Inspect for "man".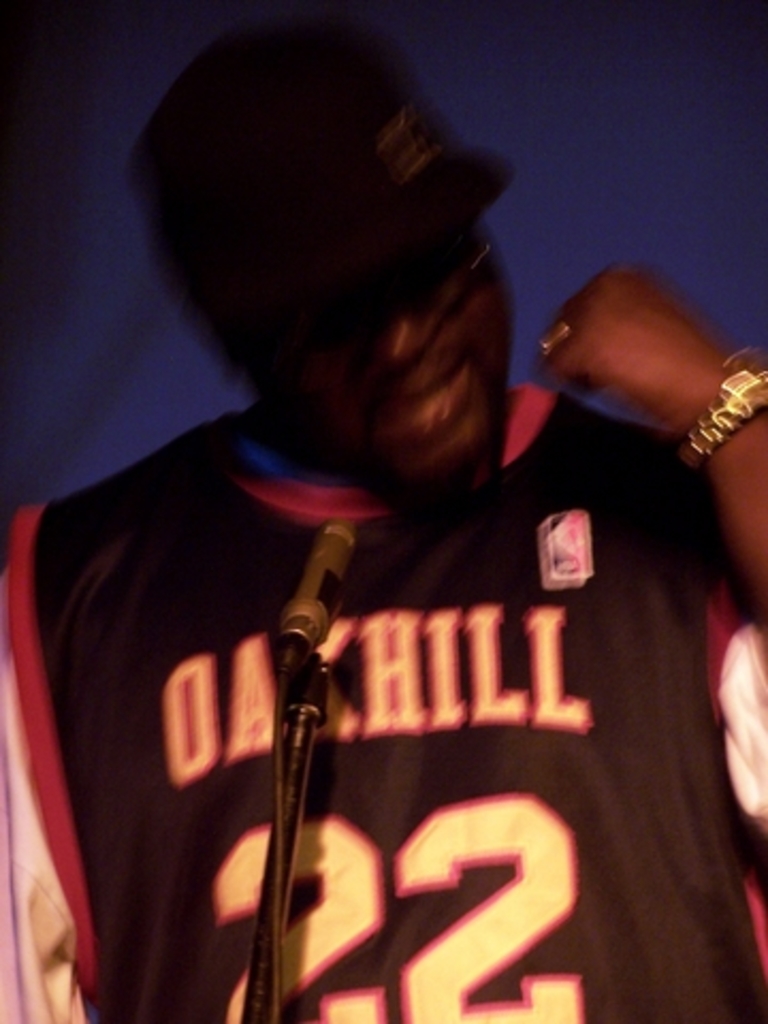
Inspection: bbox(34, 105, 721, 1023).
